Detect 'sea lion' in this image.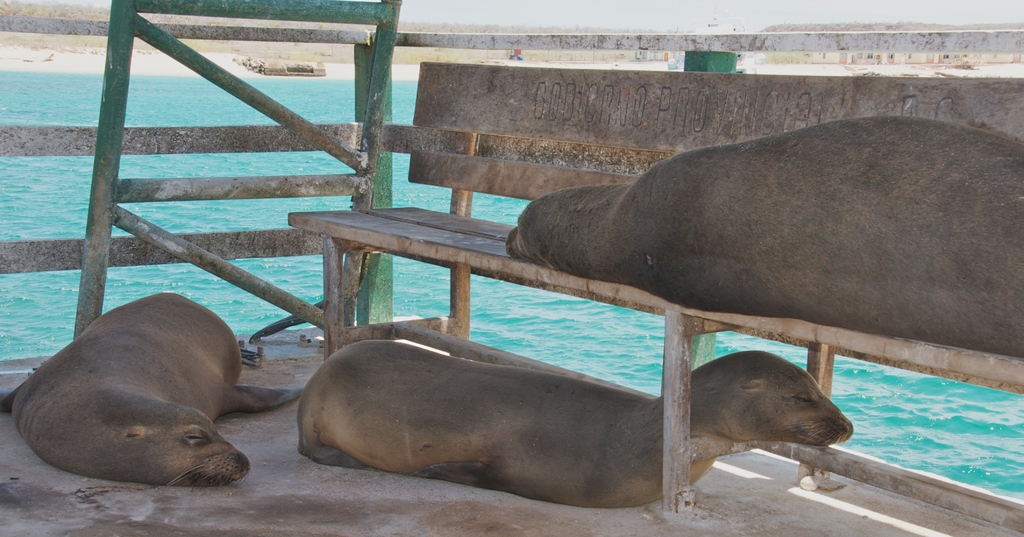
Detection: BBox(502, 107, 1023, 351).
